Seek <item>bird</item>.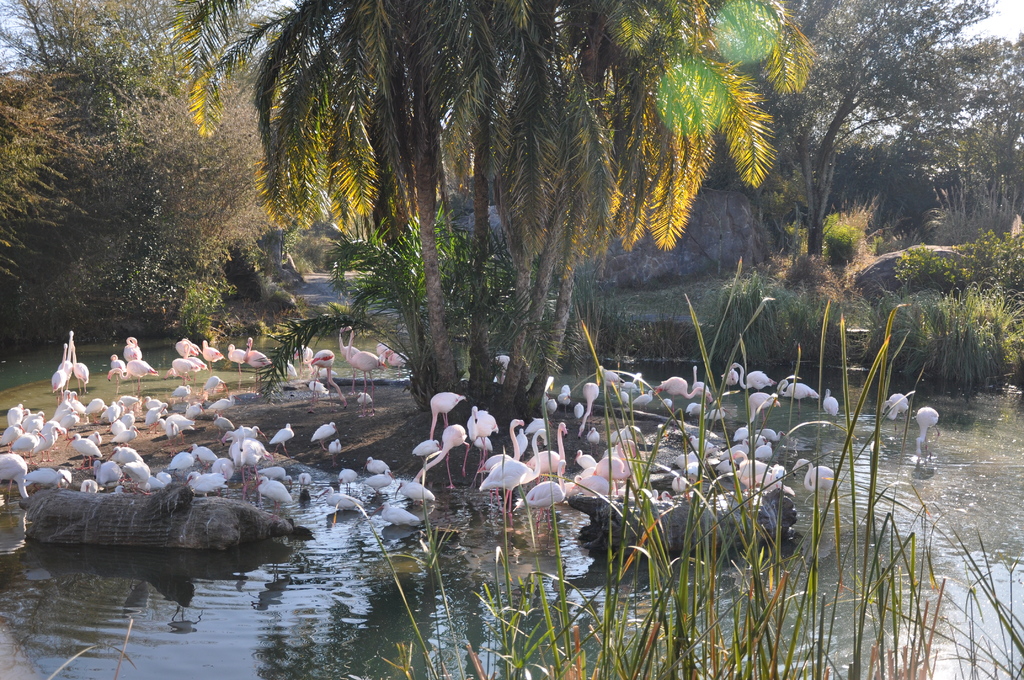
[545,370,559,407].
